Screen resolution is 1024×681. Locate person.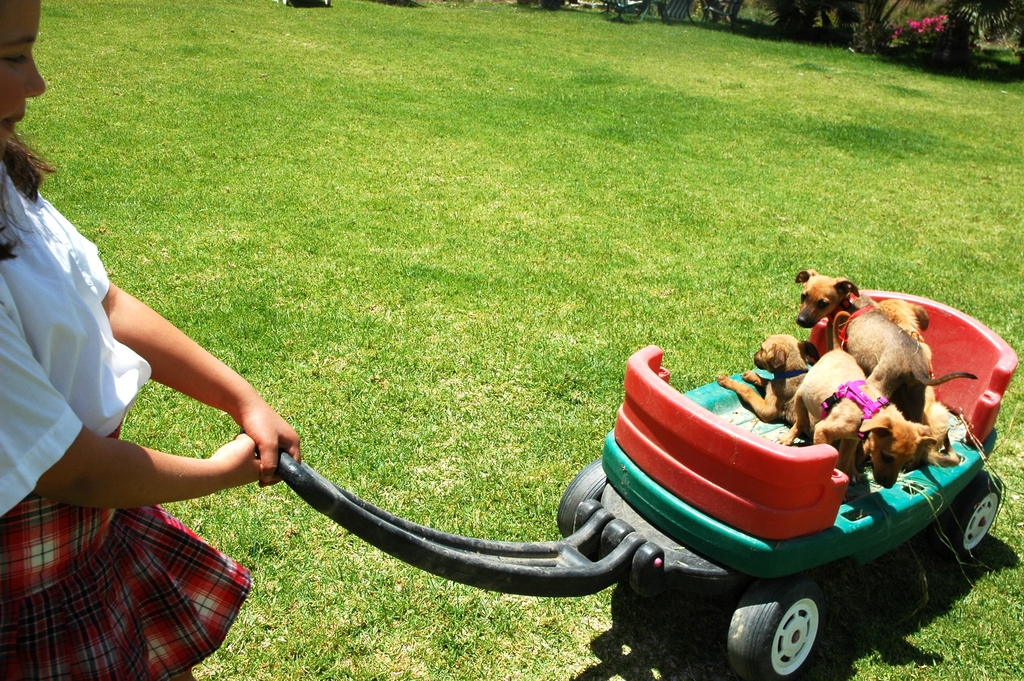
rect(0, 0, 299, 680).
